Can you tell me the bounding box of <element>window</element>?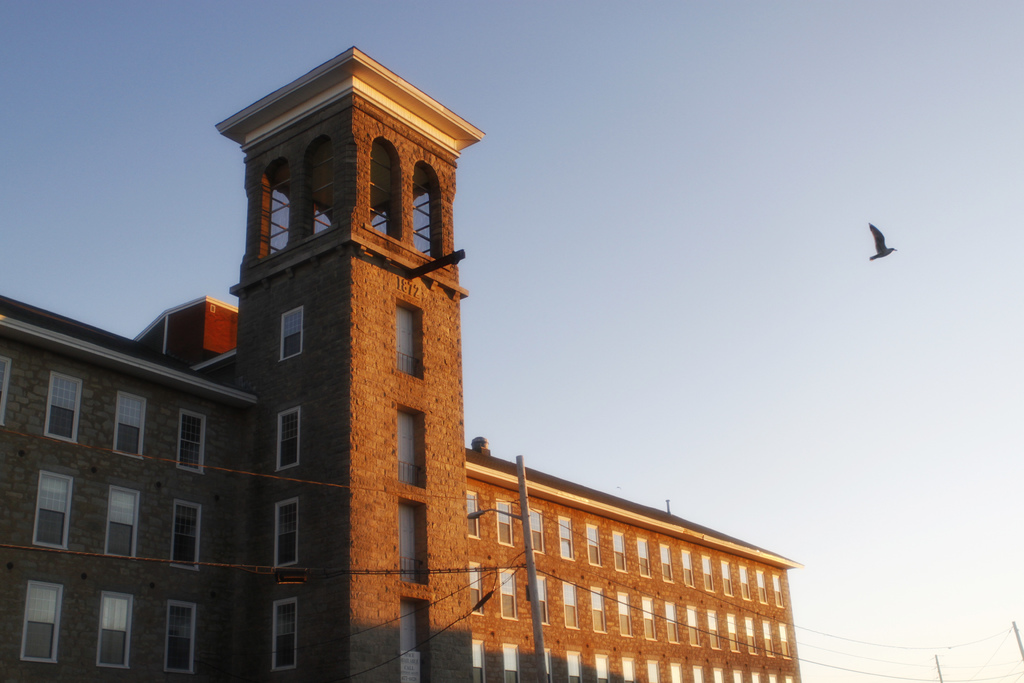
l=543, t=648, r=552, b=682.
